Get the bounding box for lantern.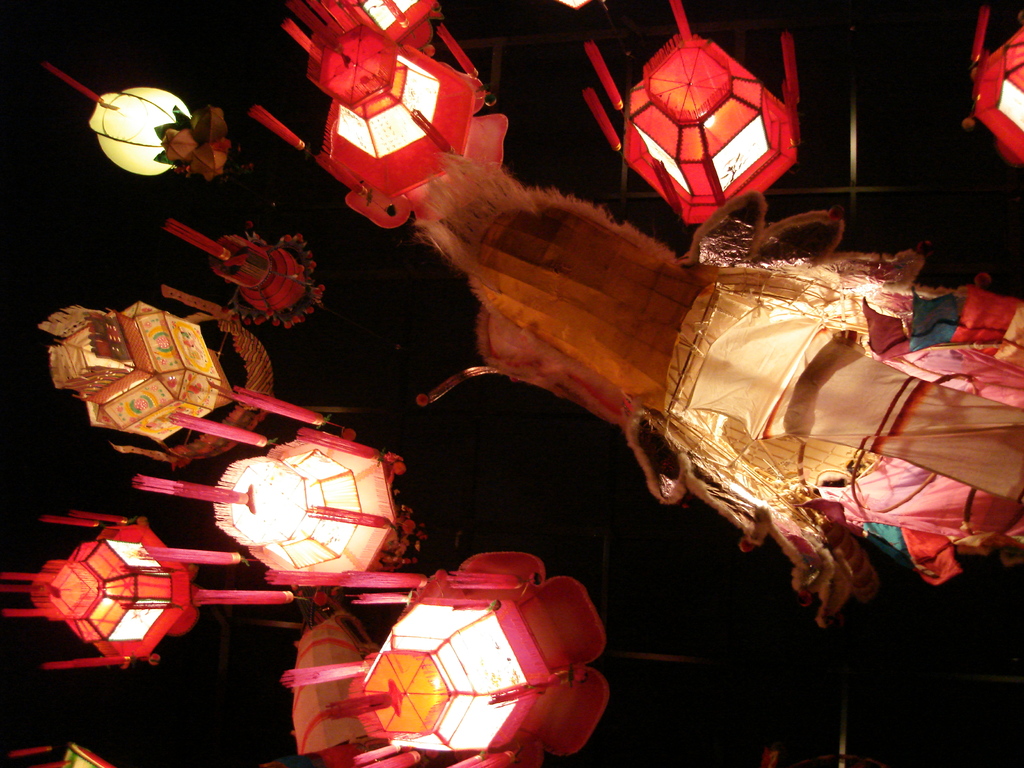
rect(88, 81, 229, 179).
